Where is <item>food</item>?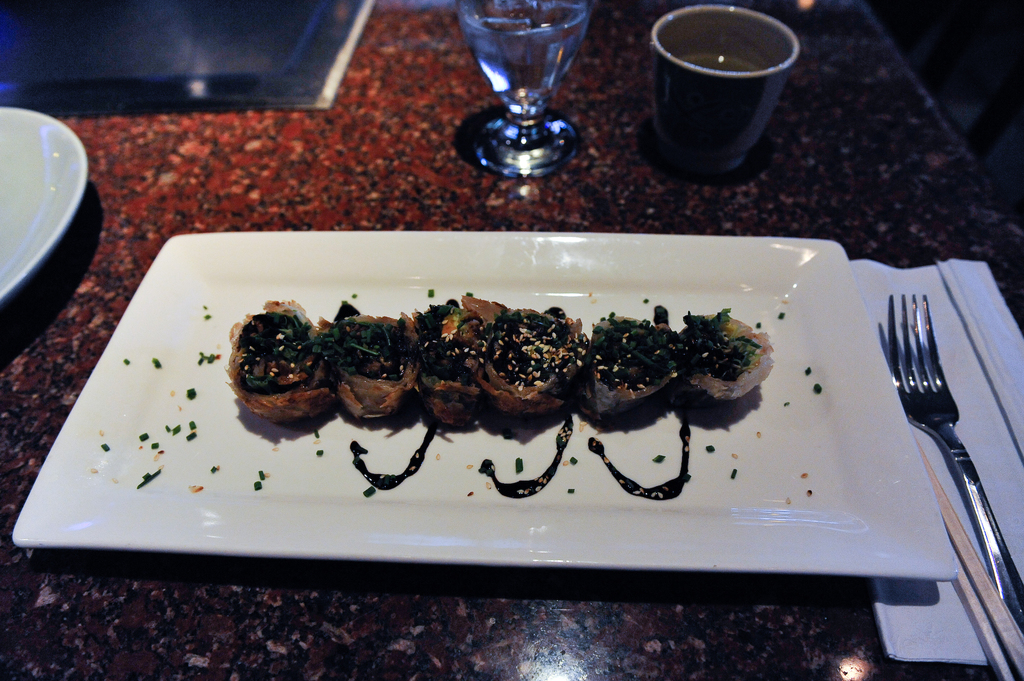
Rect(804, 490, 811, 493).
